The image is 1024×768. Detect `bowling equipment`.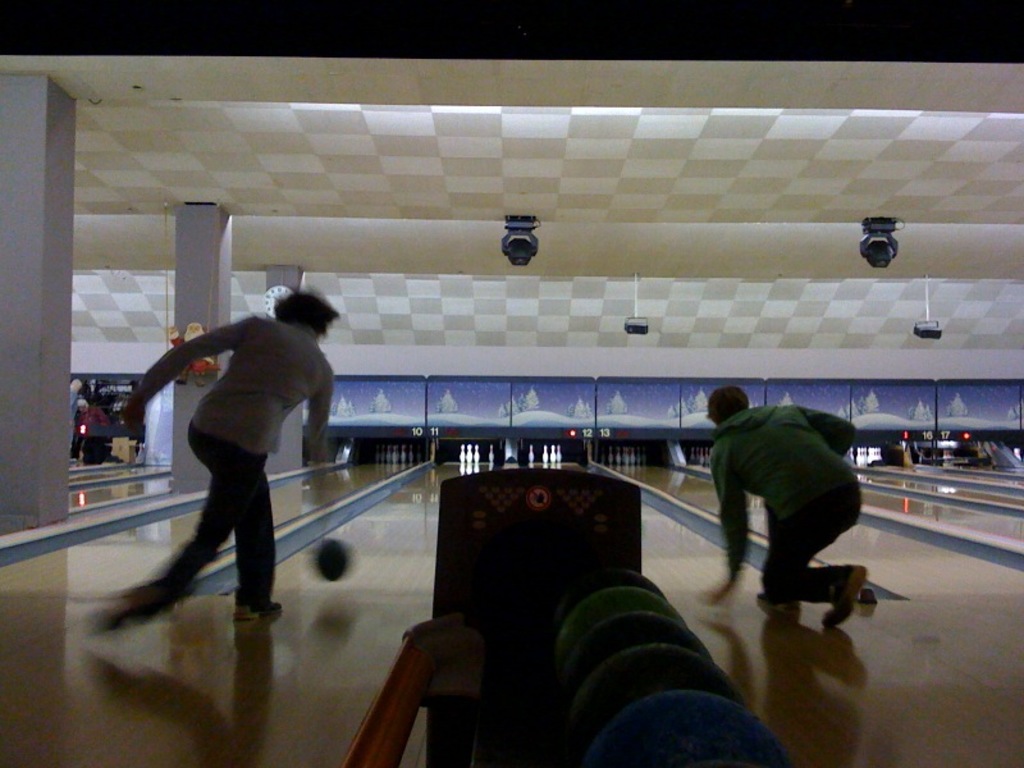
Detection: 541 447 552 466.
